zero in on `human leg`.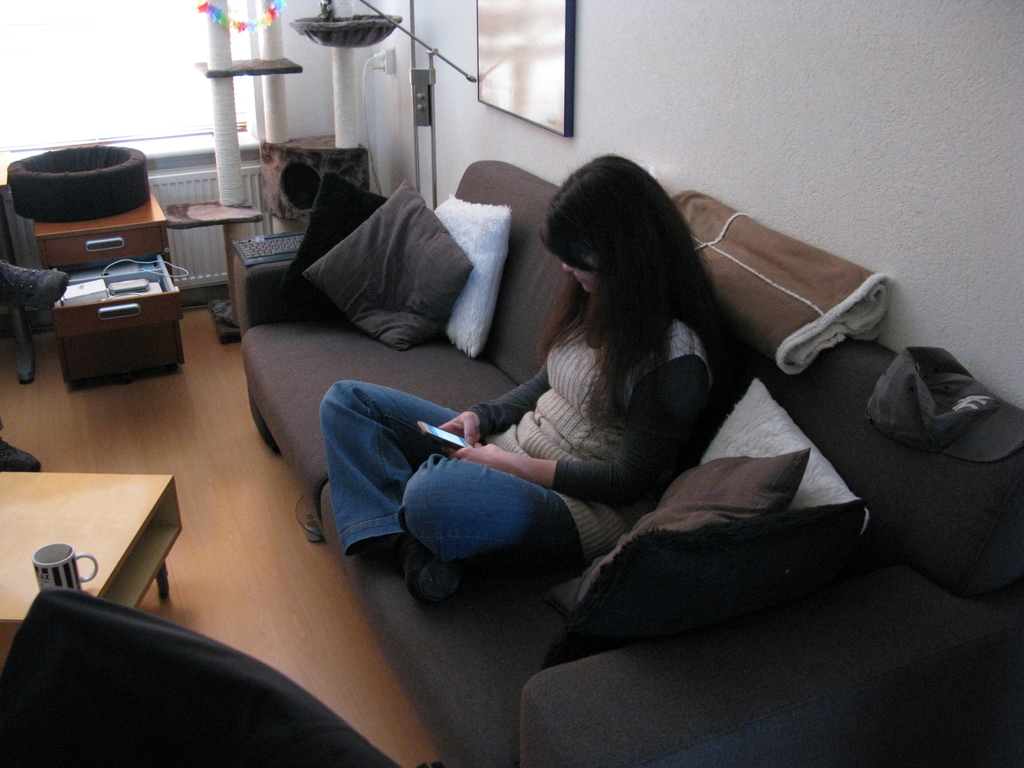
Zeroed in: [397,450,573,564].
